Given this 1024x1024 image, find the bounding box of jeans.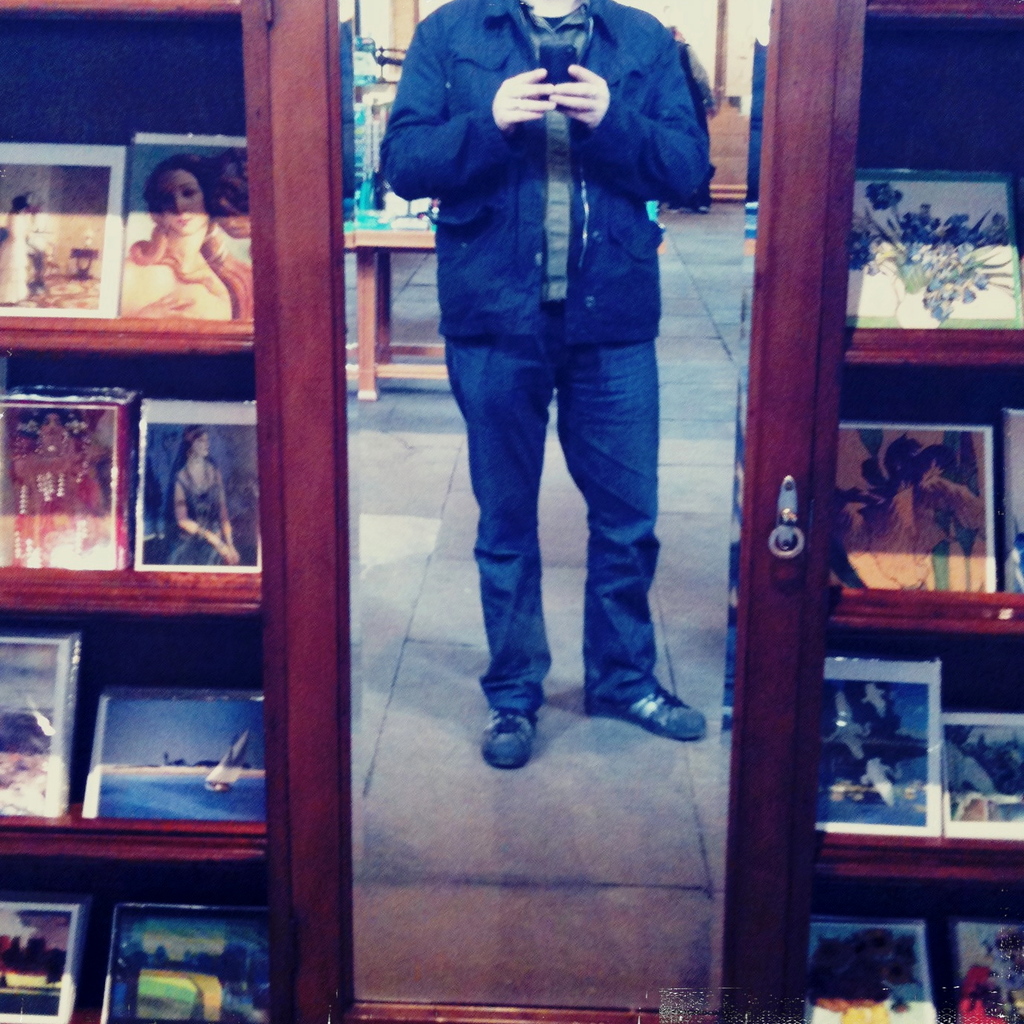
{"left": 442, "top": 336, "right": 684, "bottom": 759}.
